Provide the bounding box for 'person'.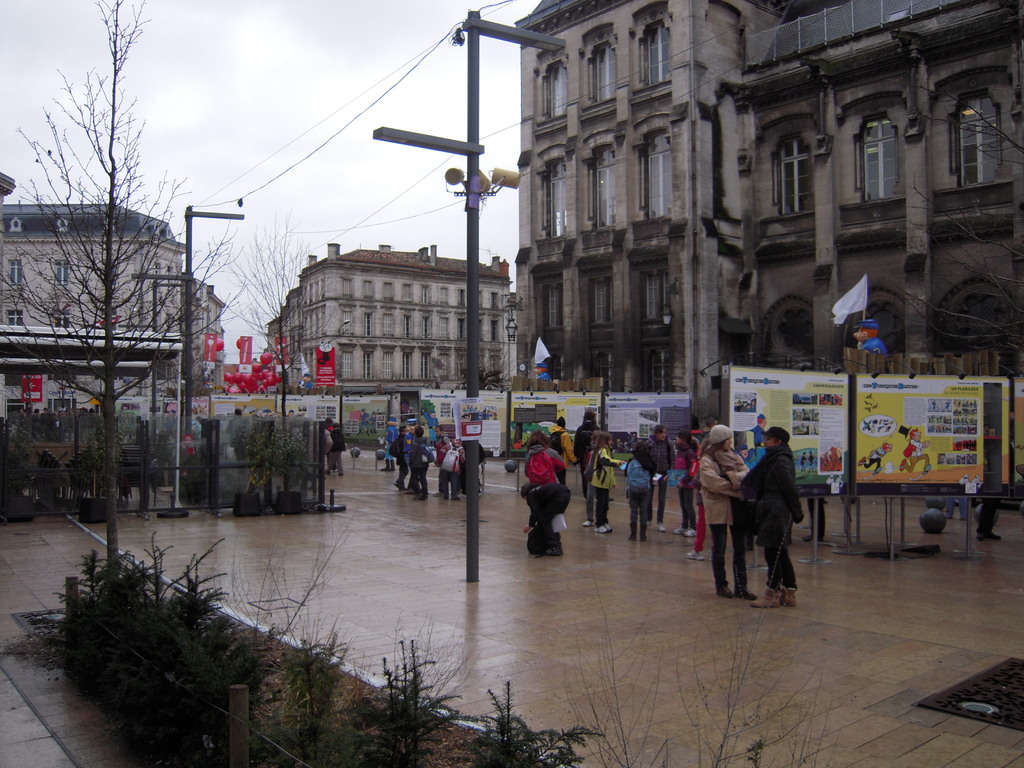
573,408,599,499.
